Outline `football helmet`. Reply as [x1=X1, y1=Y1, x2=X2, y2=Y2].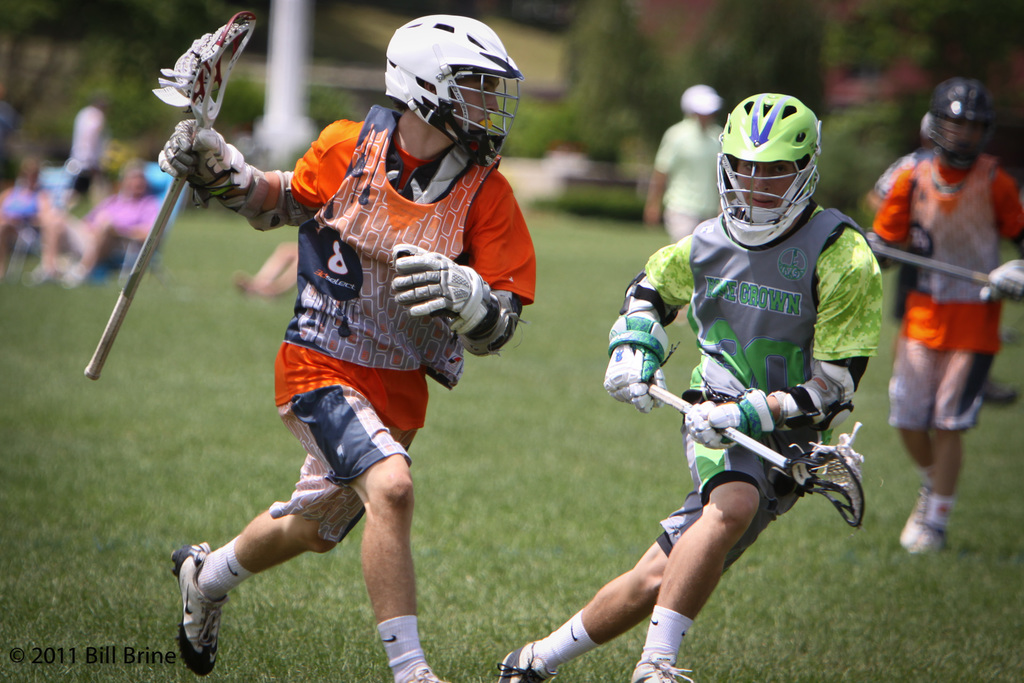
[x1=380, y1=12, x2=525, y2=172].
